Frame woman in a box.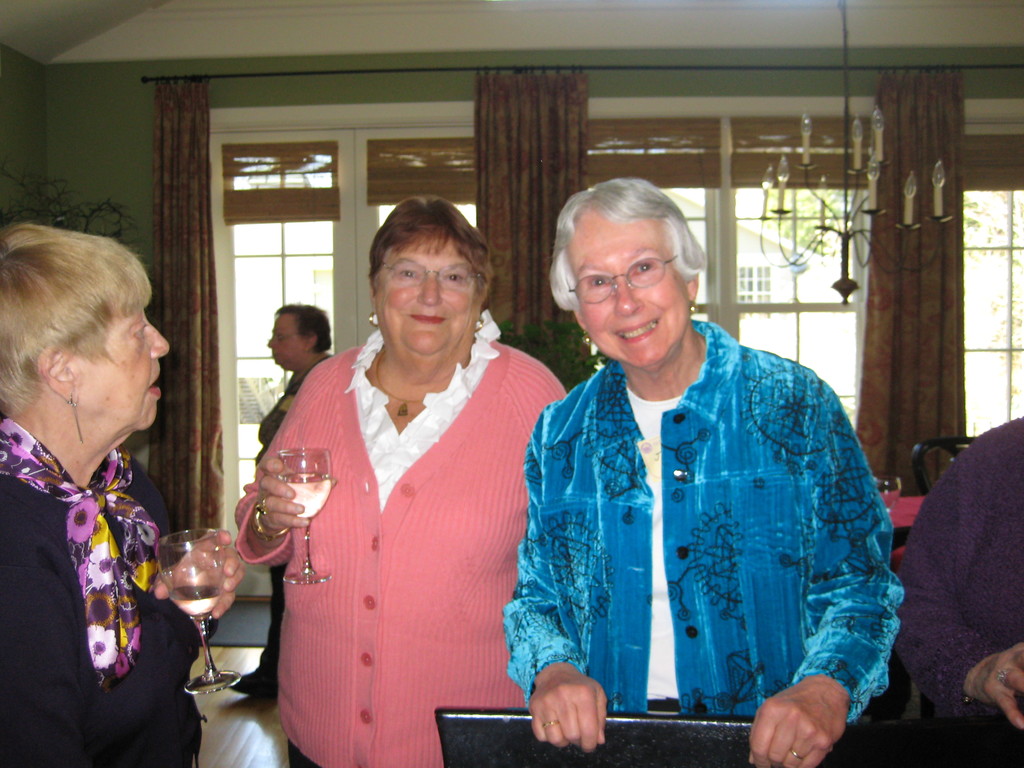
bbox=(238, 196, 561, 767).
